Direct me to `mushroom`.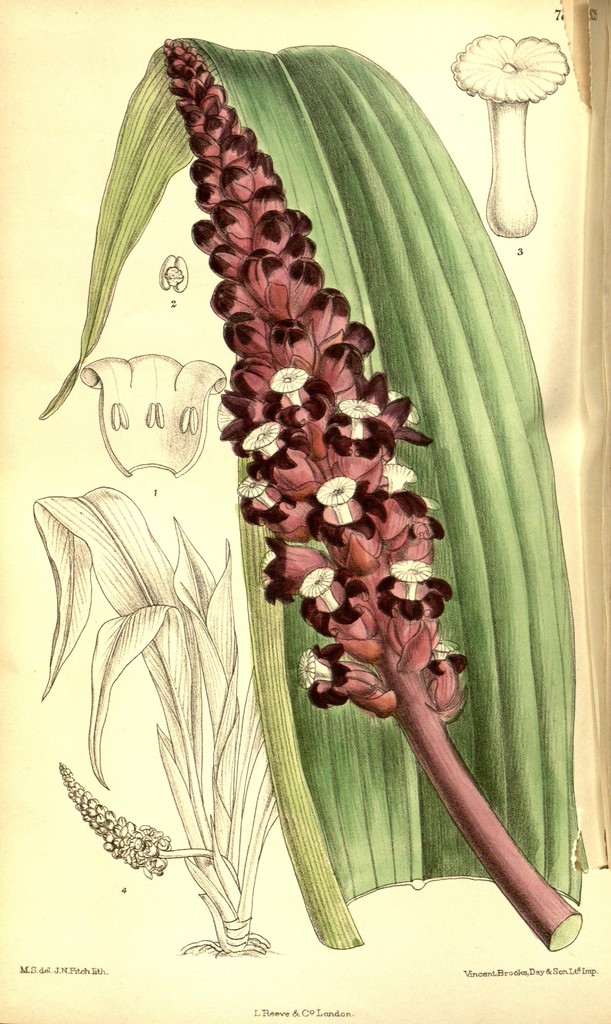
Direction: <box>442,22,575,230</box>.
